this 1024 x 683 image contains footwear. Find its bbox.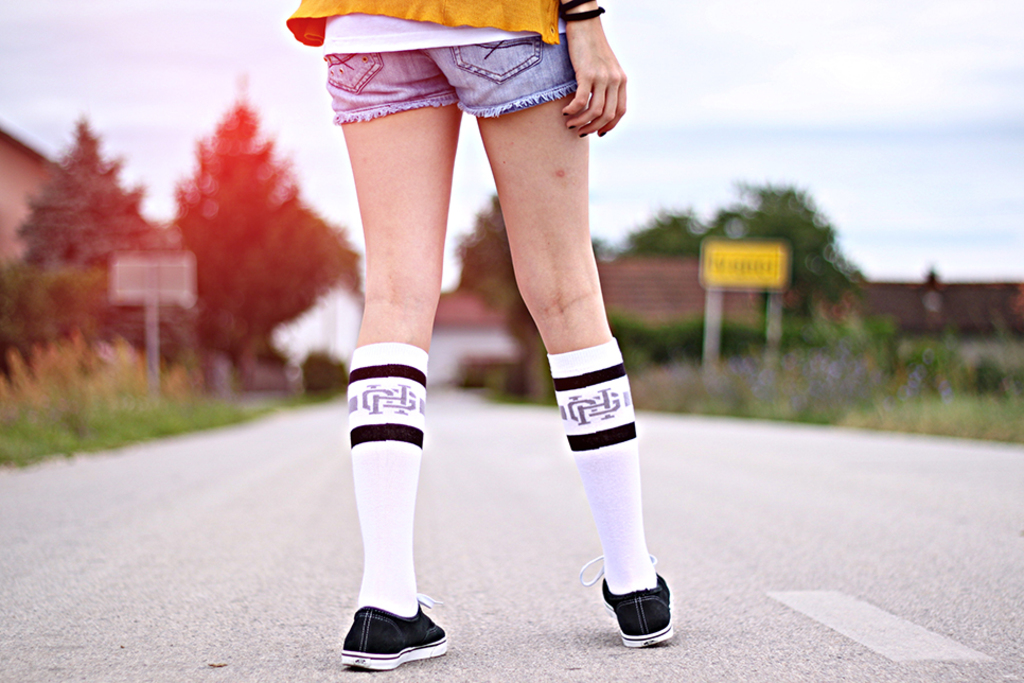
[left=580, top=553, right=674, bottom=646].
